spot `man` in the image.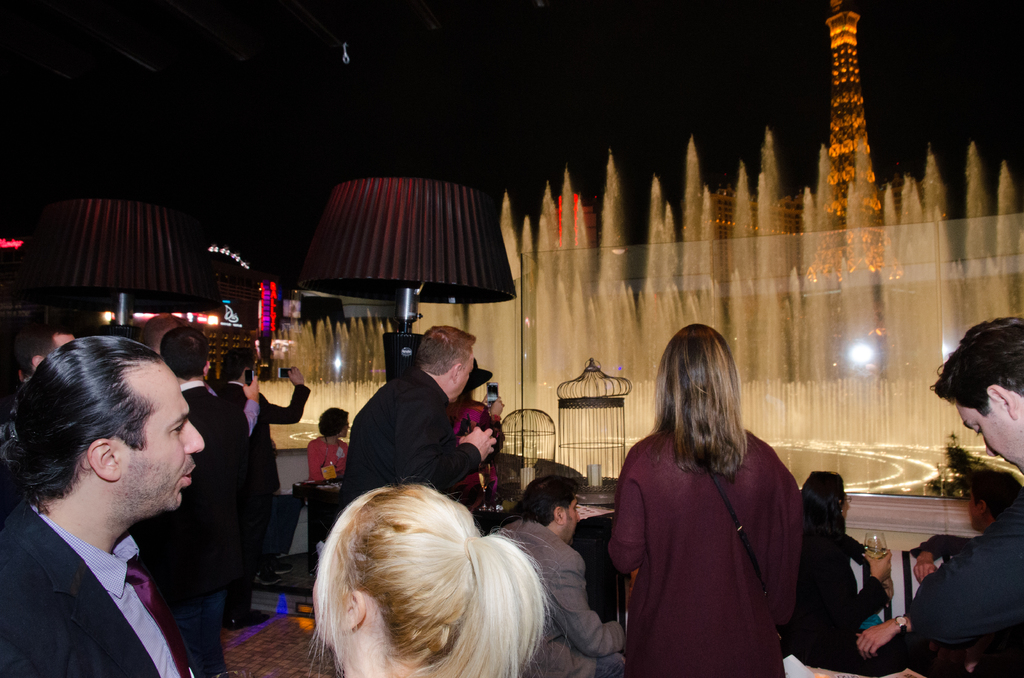
`man` found at [x1=232, y1=350, x2=313, y2=624].
